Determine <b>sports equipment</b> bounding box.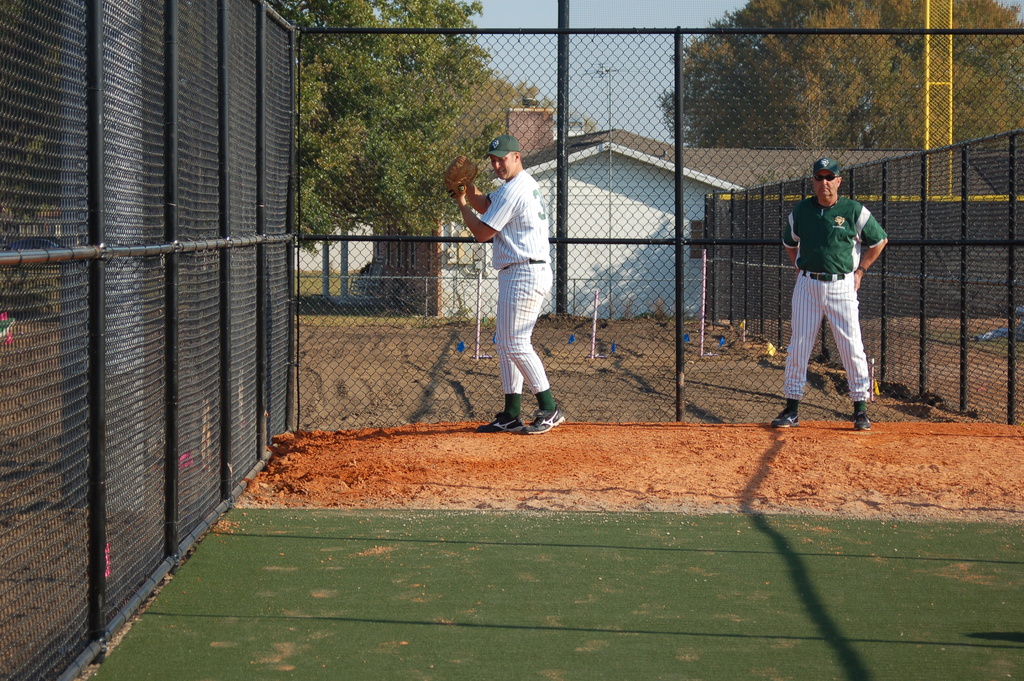
Determined: (767, 409, 797, 429).
